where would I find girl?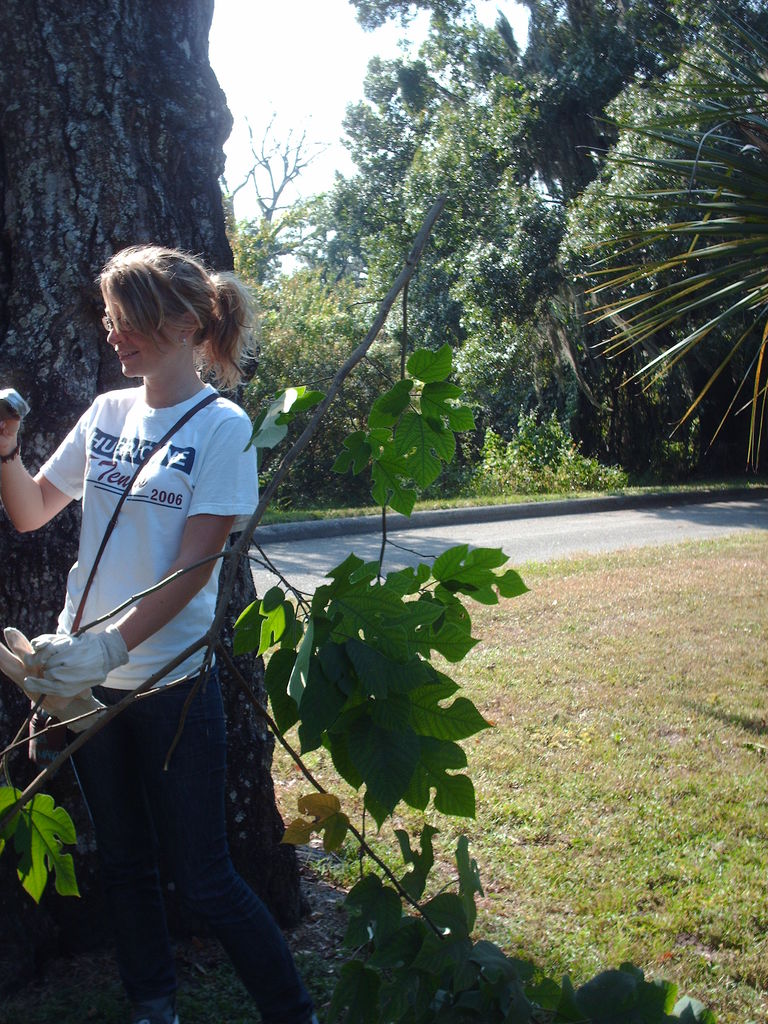
At 0,228,268,1023.
